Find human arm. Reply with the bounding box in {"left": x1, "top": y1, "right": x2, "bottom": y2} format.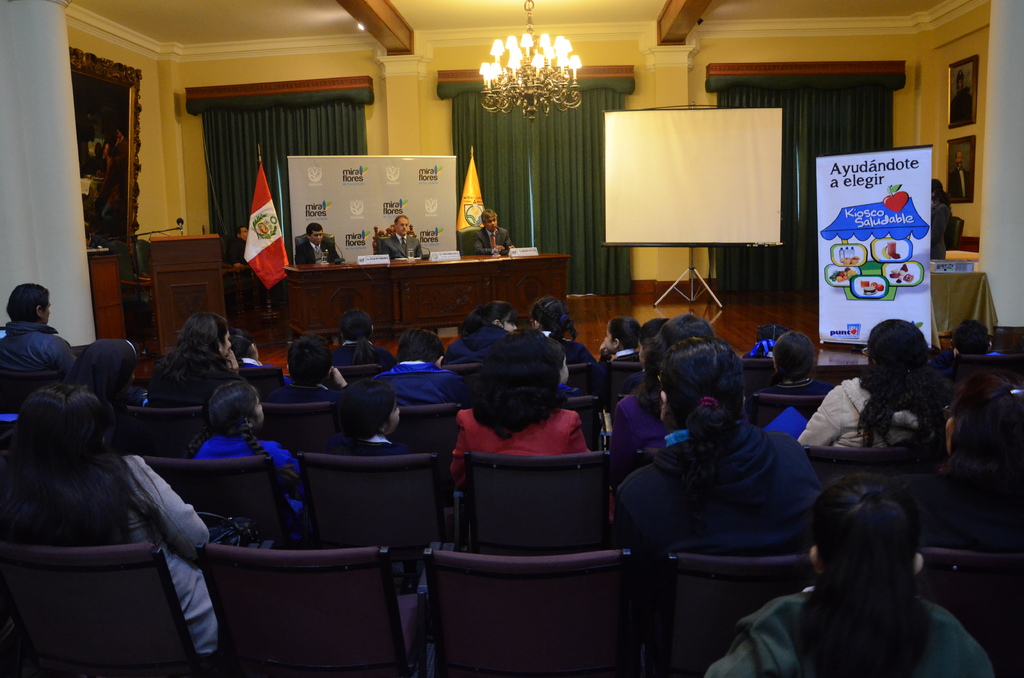
{"left": 595, "top": 346, "right": 606, "bottom": 376}.
